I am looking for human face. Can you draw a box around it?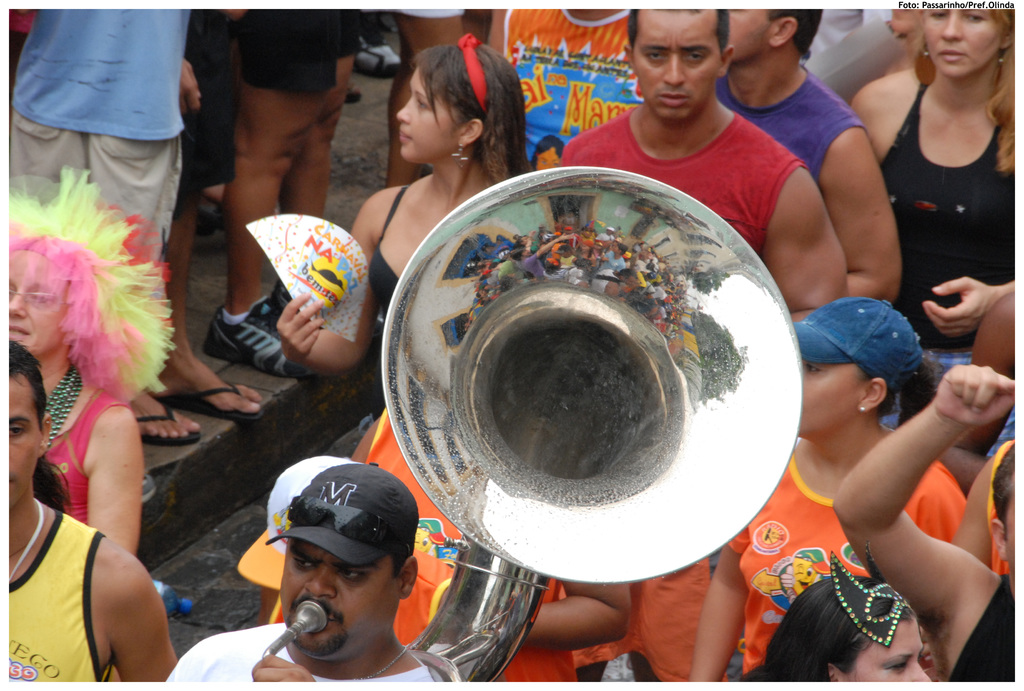
Sure, the bounding box is <box>2,255,63,368</box>.
